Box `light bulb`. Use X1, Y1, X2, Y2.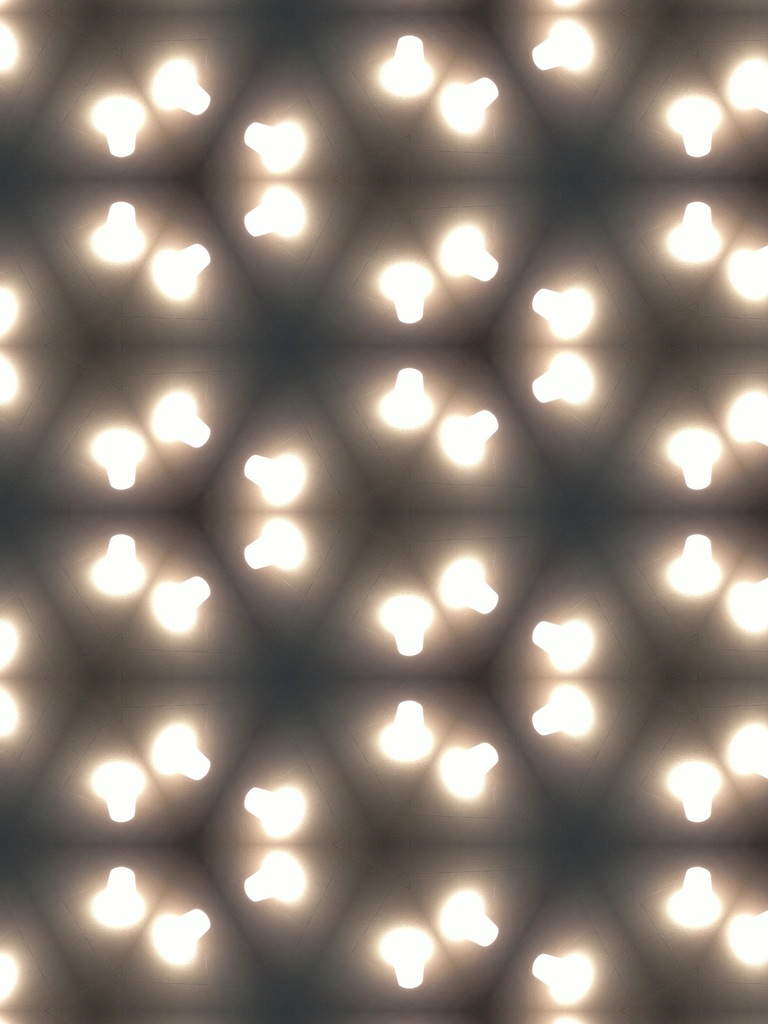
86, 760, 147, 821.
